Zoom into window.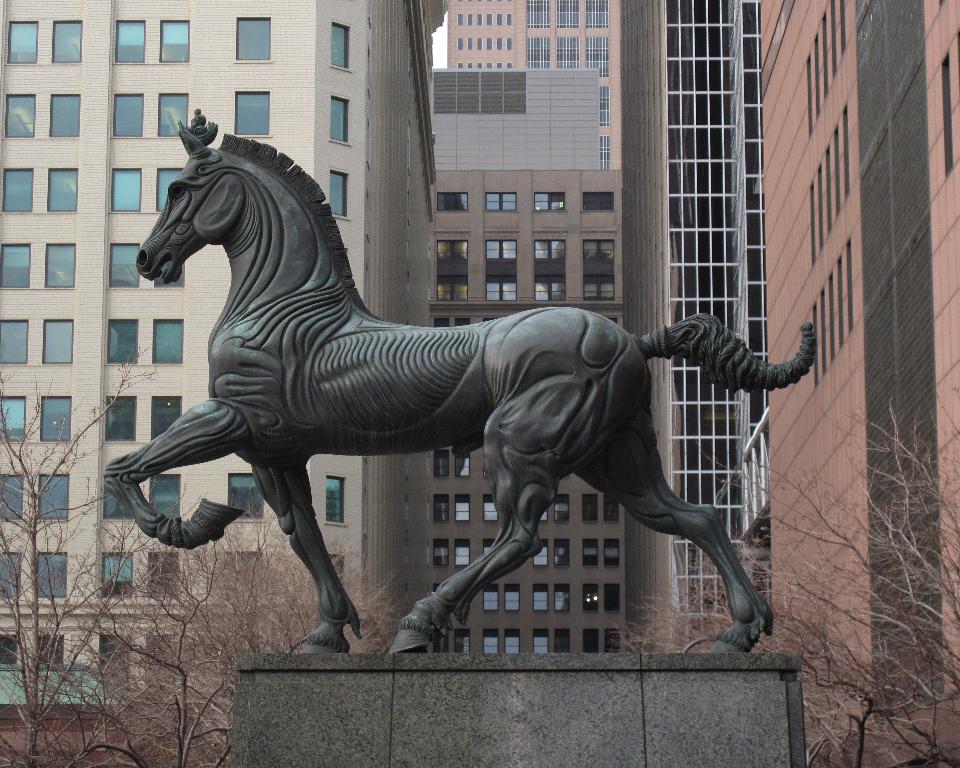
Zoom target: <bbox>0, 473, 27, 521</bbox>.
